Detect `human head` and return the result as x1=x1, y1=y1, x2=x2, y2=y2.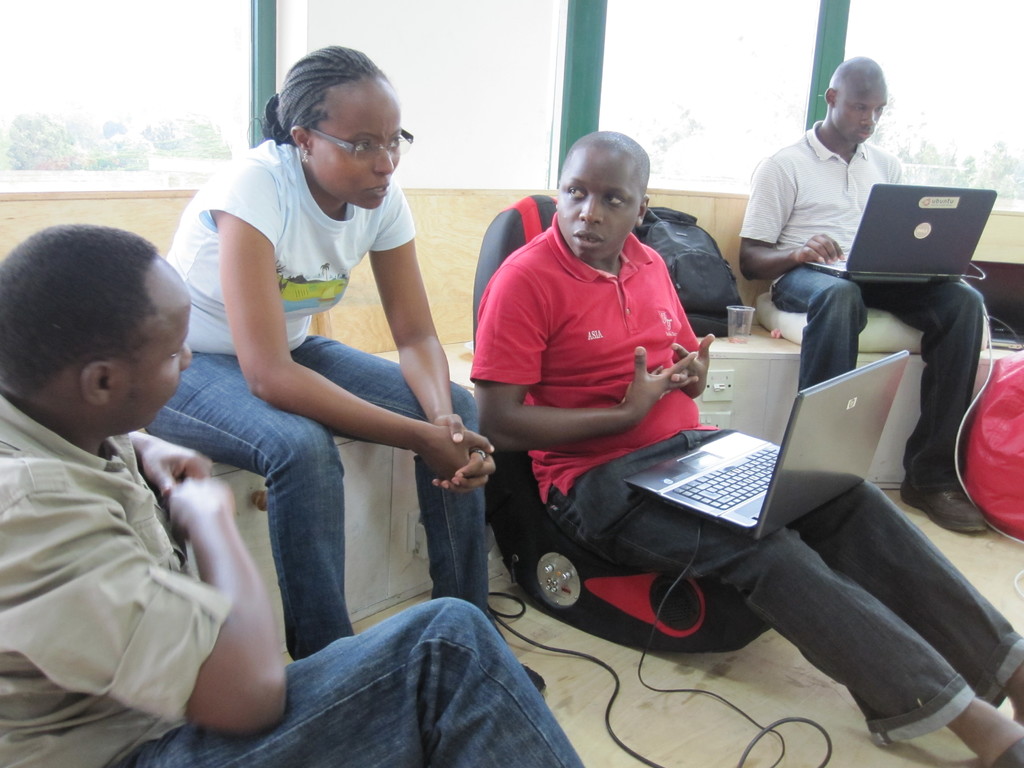
x1=552, y1=128, x2=654, y2=260.
